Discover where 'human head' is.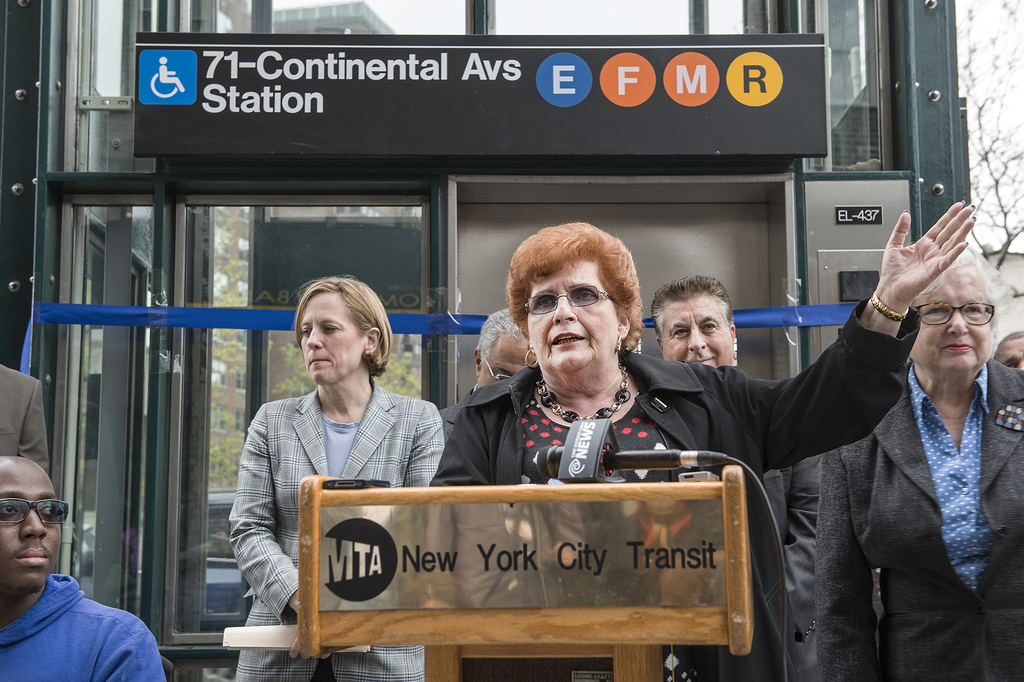
Discovered at x1=0 y1=453 x2=72 y2=596.
